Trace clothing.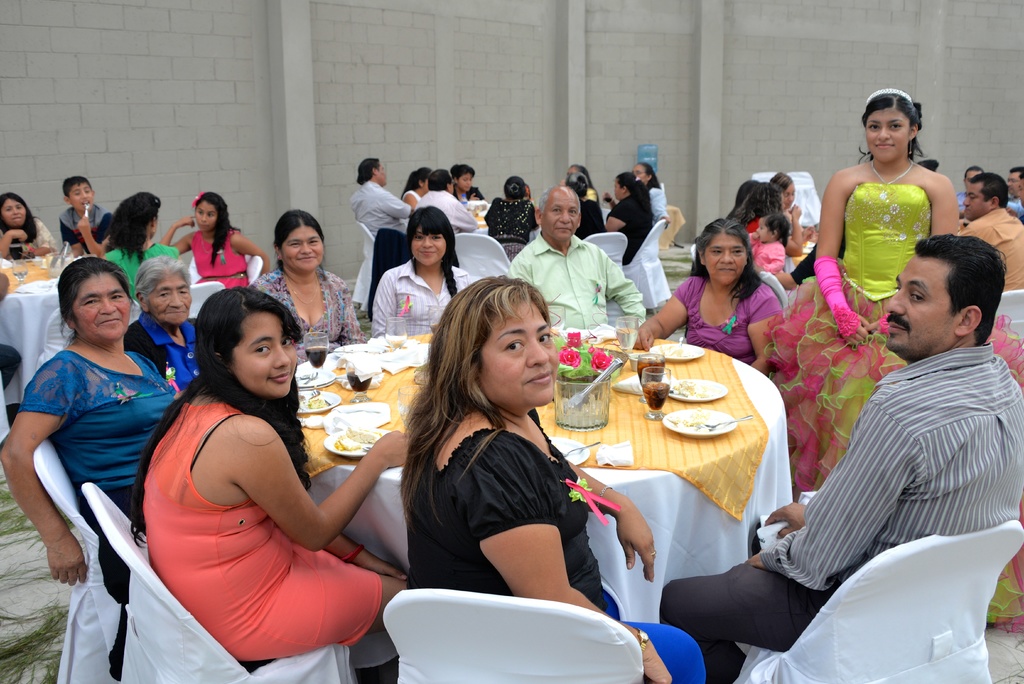
Traced to BBox(674, 270, 780, 363).
